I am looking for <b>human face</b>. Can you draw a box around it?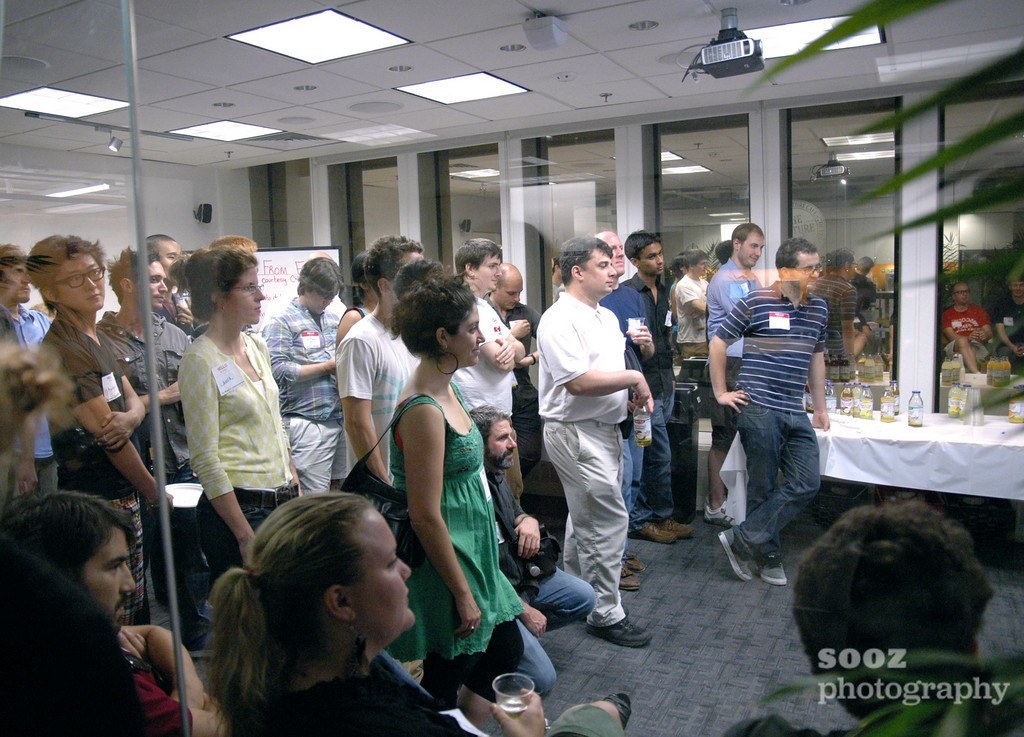
Sure, the bounding box is (149, 265, 164, 305).
